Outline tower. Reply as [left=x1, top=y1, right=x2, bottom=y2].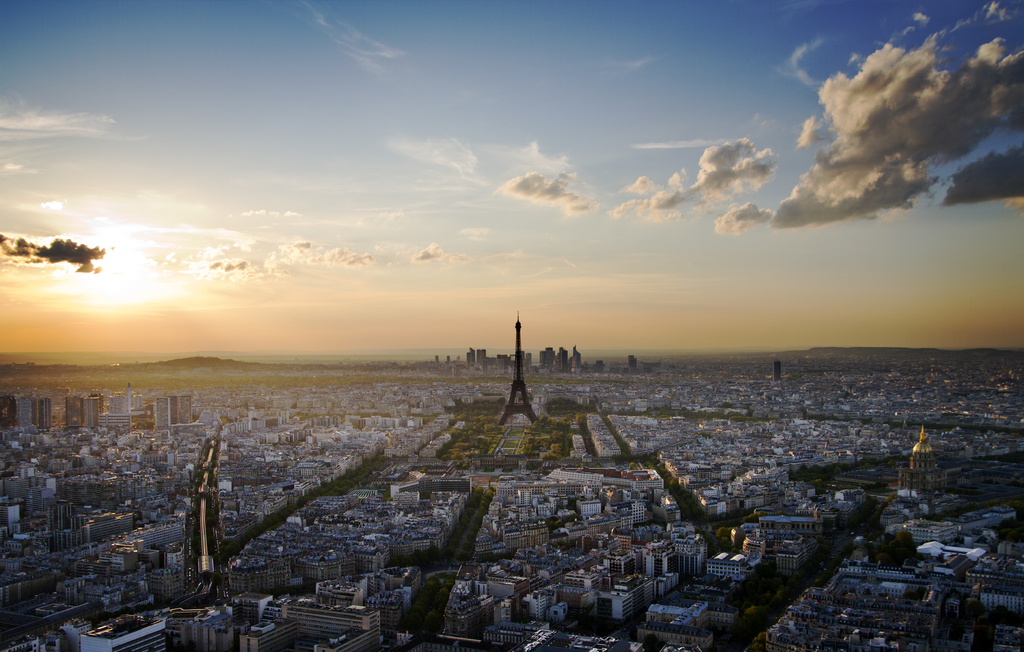
[left=66, top=395, right=82, bottom=427].
